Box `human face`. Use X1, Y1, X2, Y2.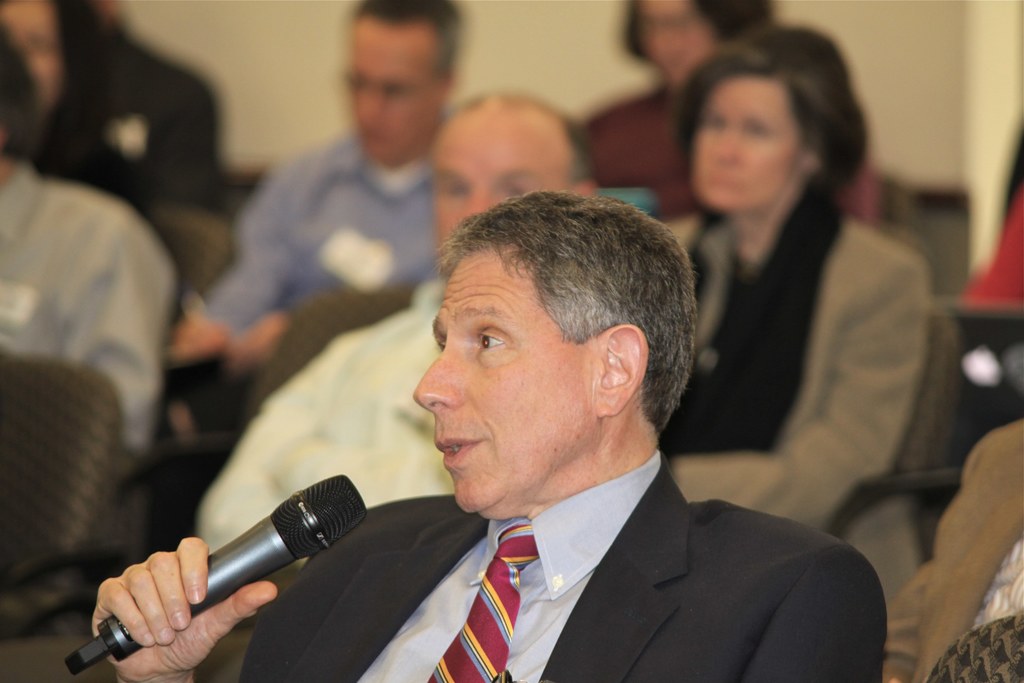
410, 248, 591, 517.
